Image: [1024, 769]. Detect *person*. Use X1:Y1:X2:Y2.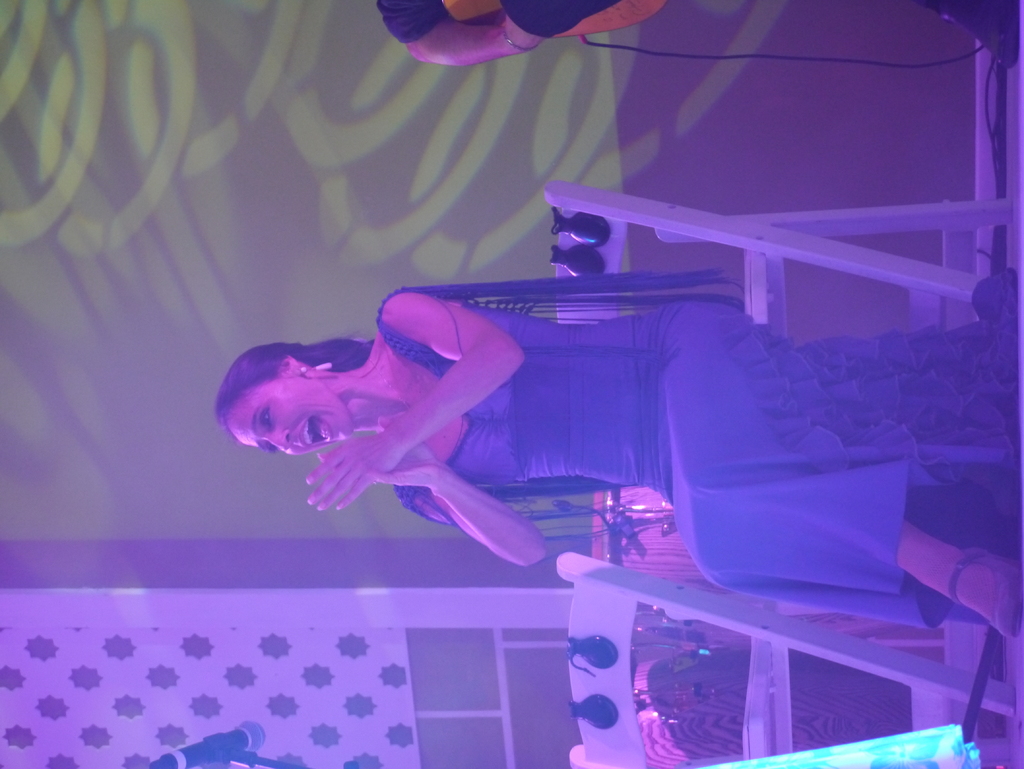
374:0:1021:69.
